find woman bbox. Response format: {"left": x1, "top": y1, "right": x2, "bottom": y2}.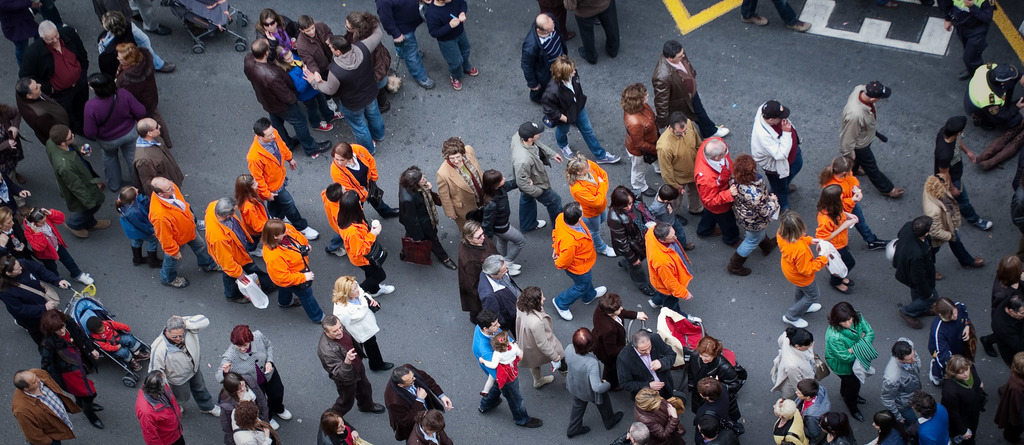
{"left": 213, "top": 372, "right": 260, "bottom": 439}.
